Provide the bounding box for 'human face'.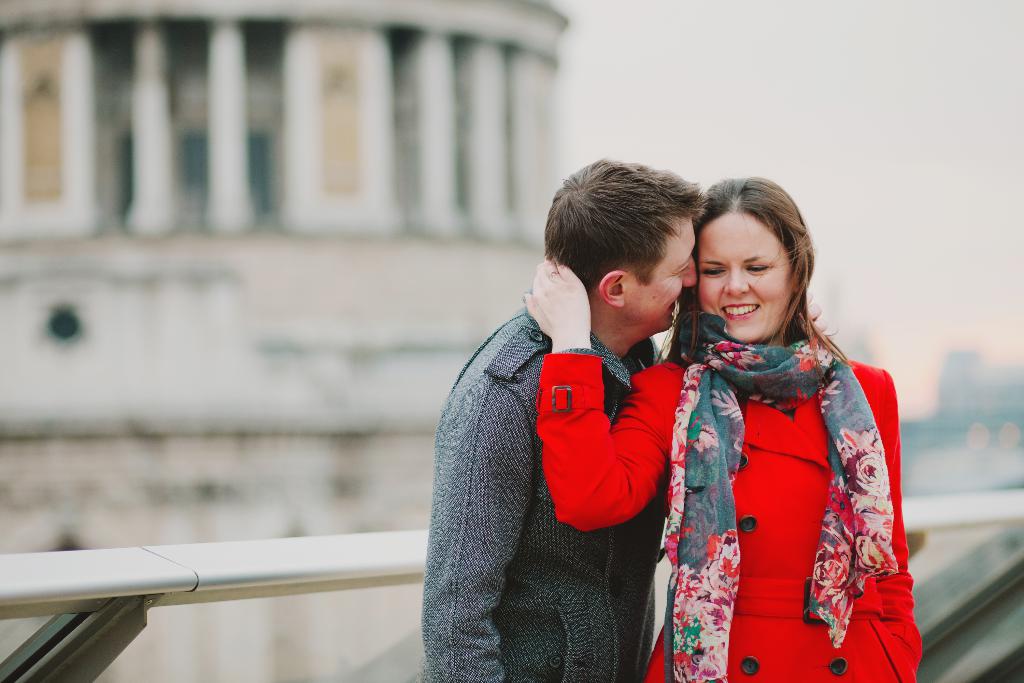
bbox=(624, 210, 703, 334).
